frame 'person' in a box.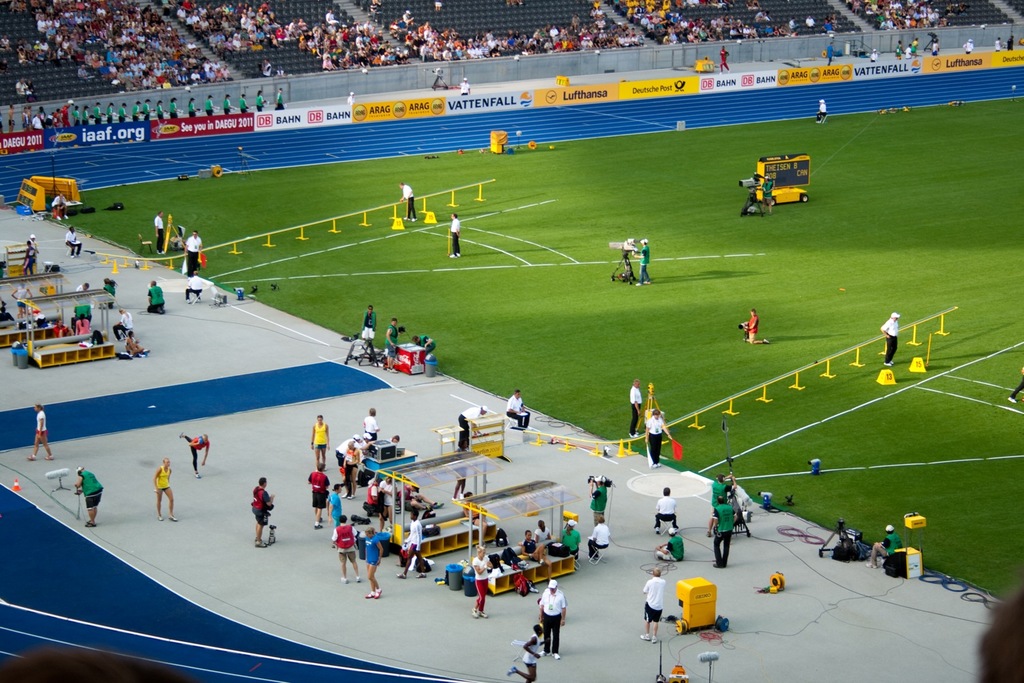
detection(27, 406, 59, 461).
